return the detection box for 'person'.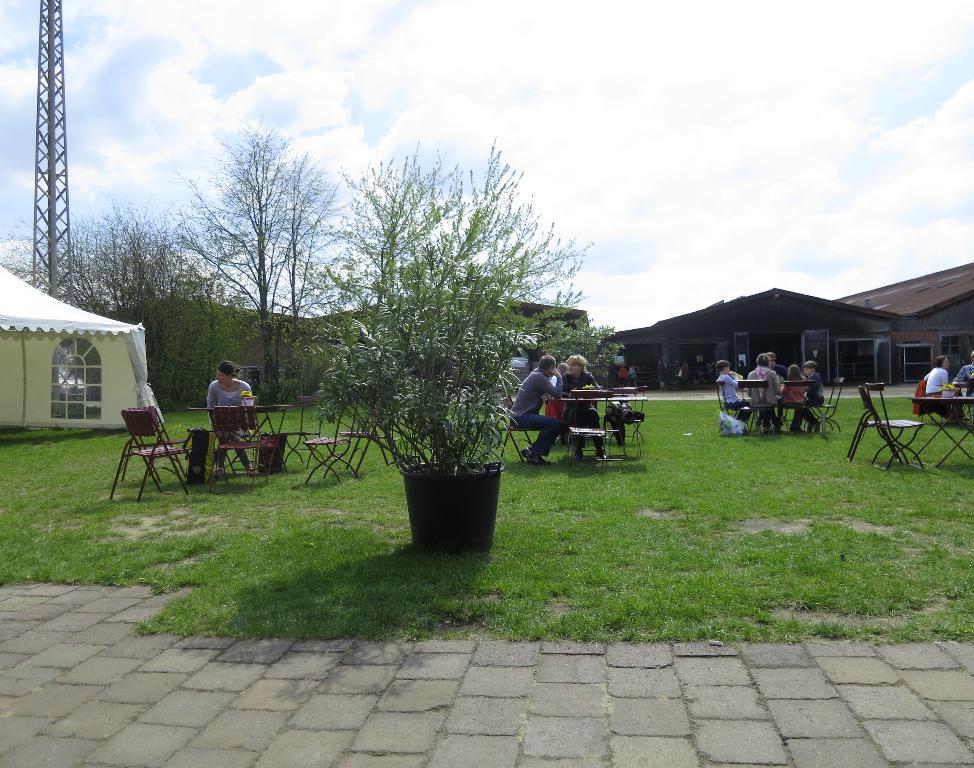
x1=951 y1=352 x2=973 y2=403.
